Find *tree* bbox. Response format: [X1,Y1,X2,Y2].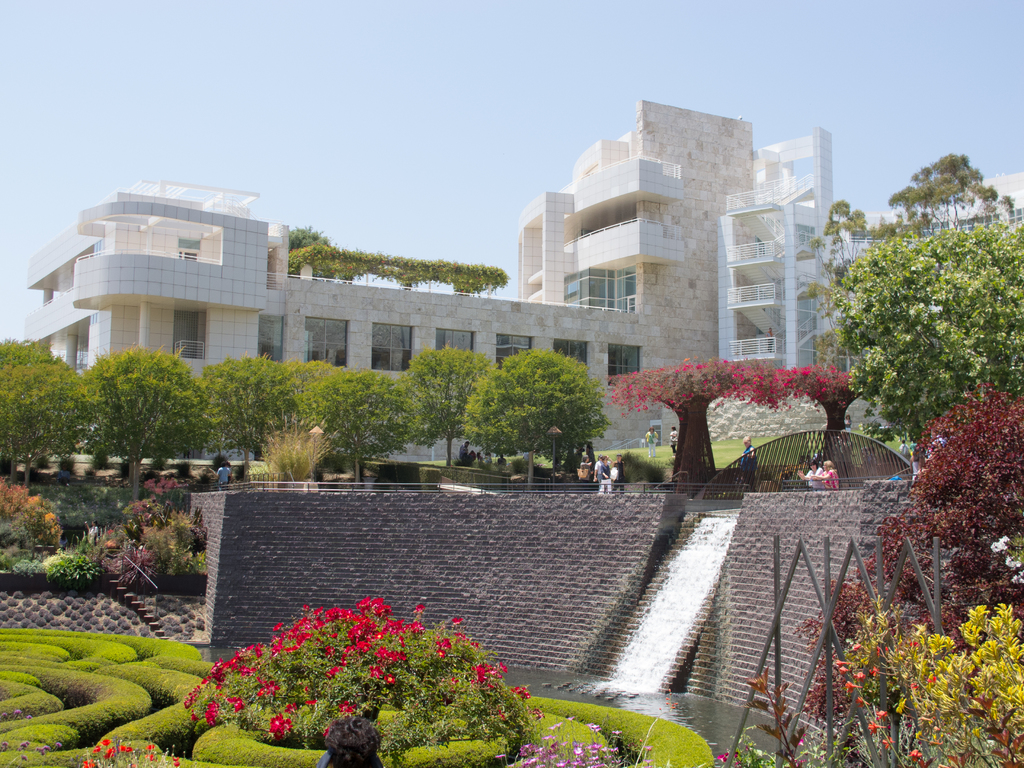
[628,356,756,486].
